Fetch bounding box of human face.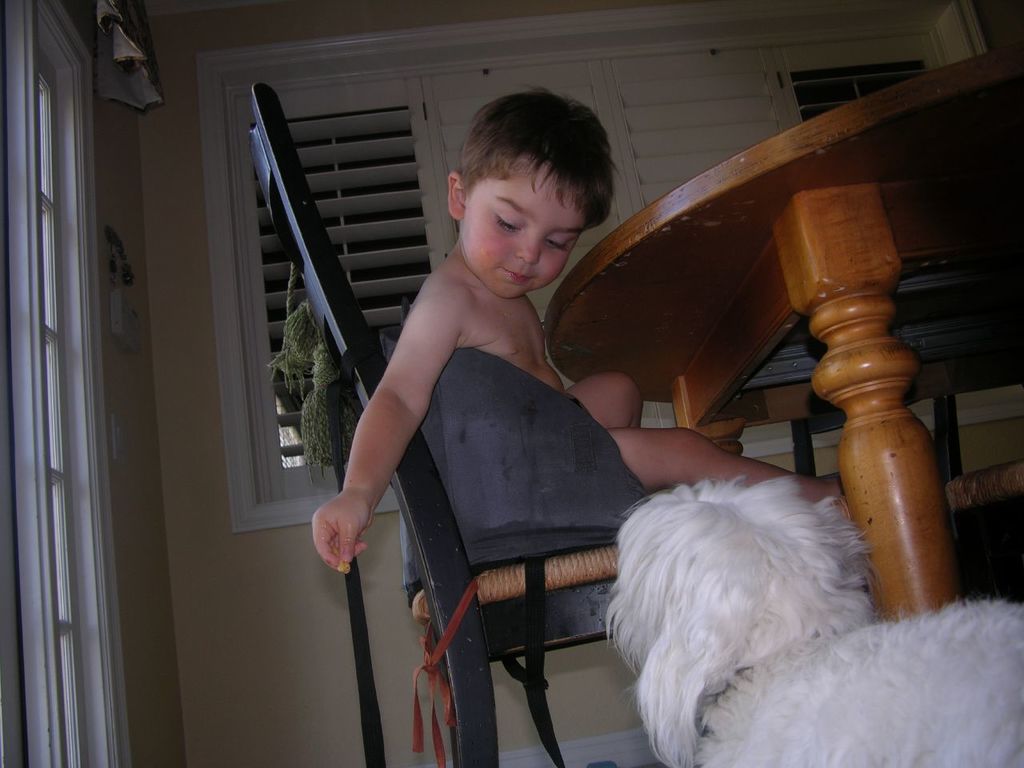
Bbox: 461:150:587:300.
